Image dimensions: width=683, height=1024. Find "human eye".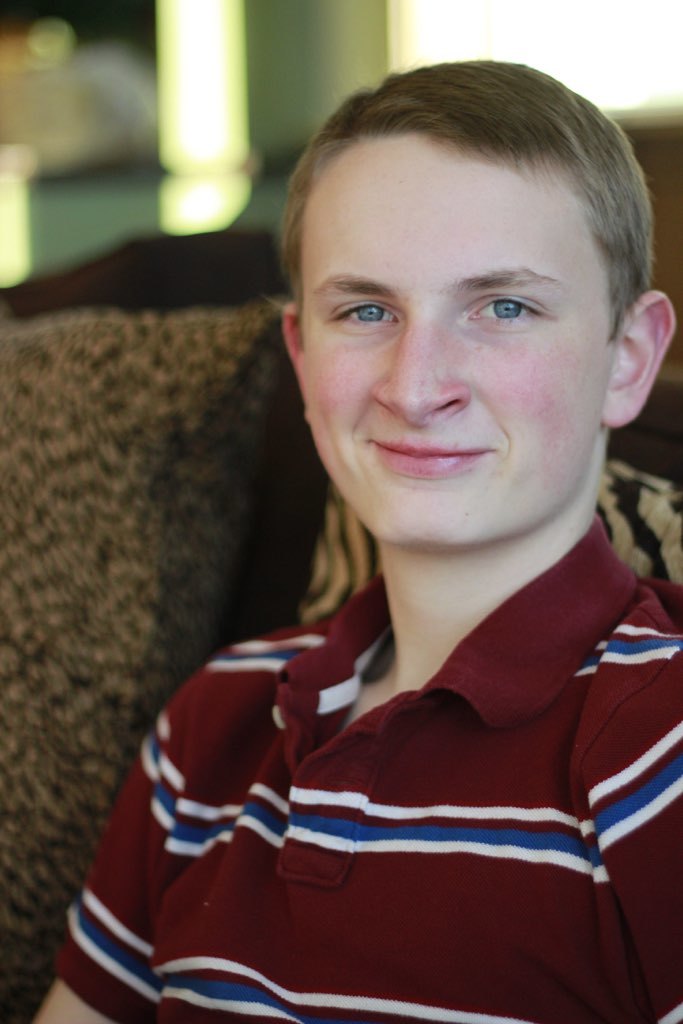
[325,298,413,334].
